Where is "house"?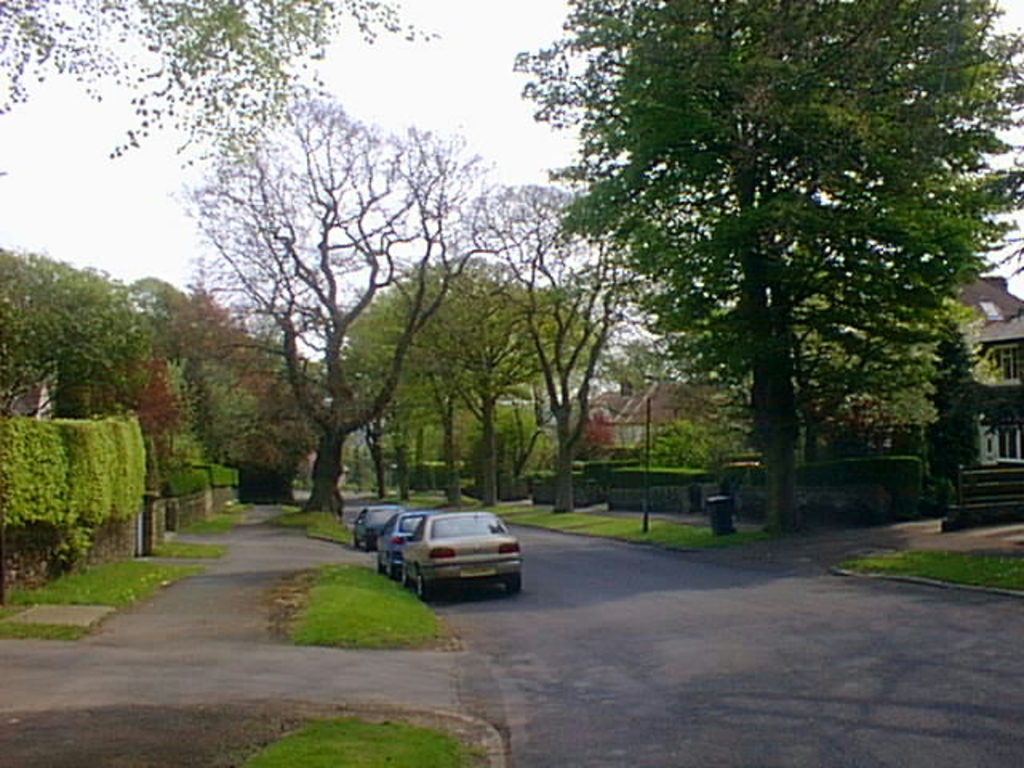
l=563, t=389, r=653, b=453.
